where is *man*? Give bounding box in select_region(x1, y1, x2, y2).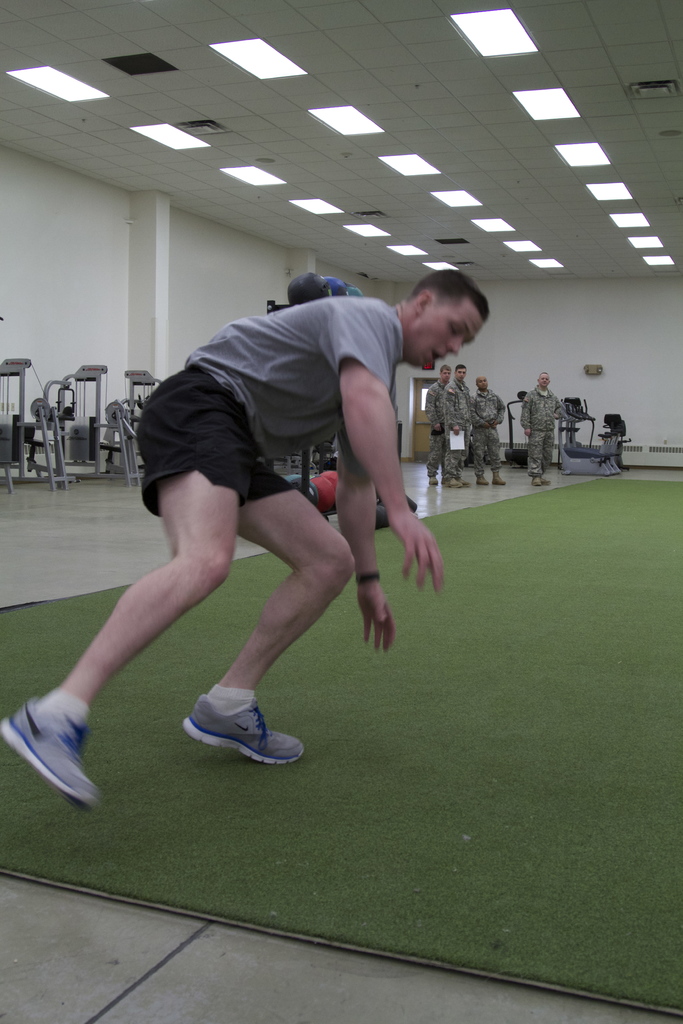
select_region(429, 364, 453, 481).
